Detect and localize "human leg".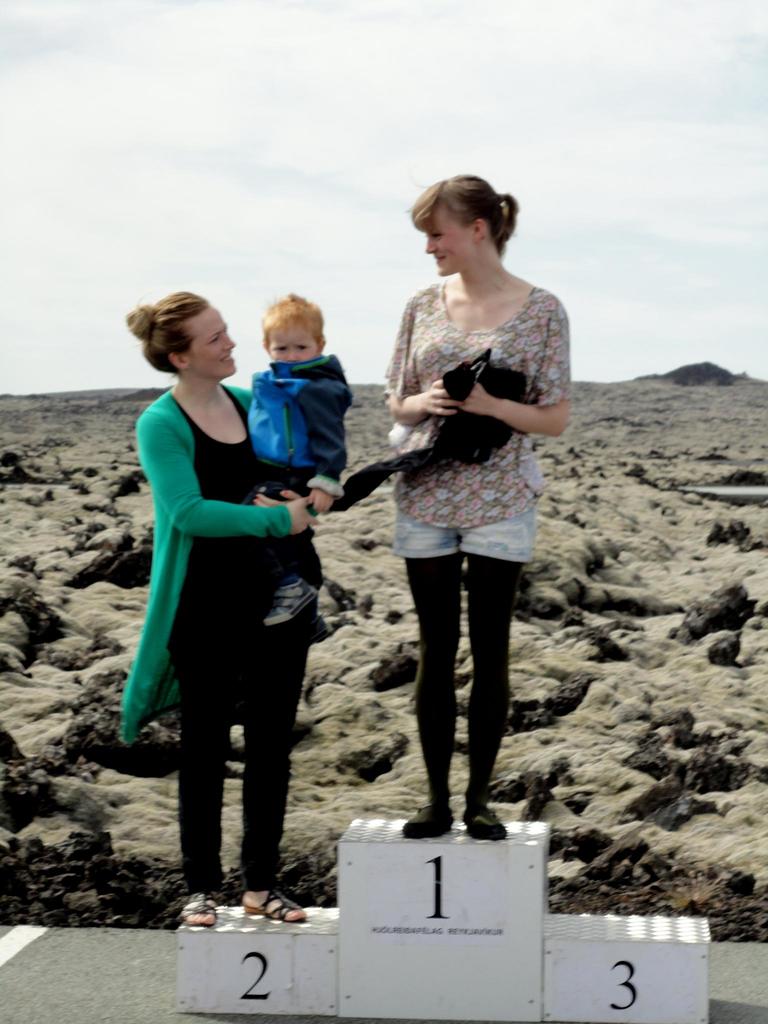
Localized at 170 647 222 930.
